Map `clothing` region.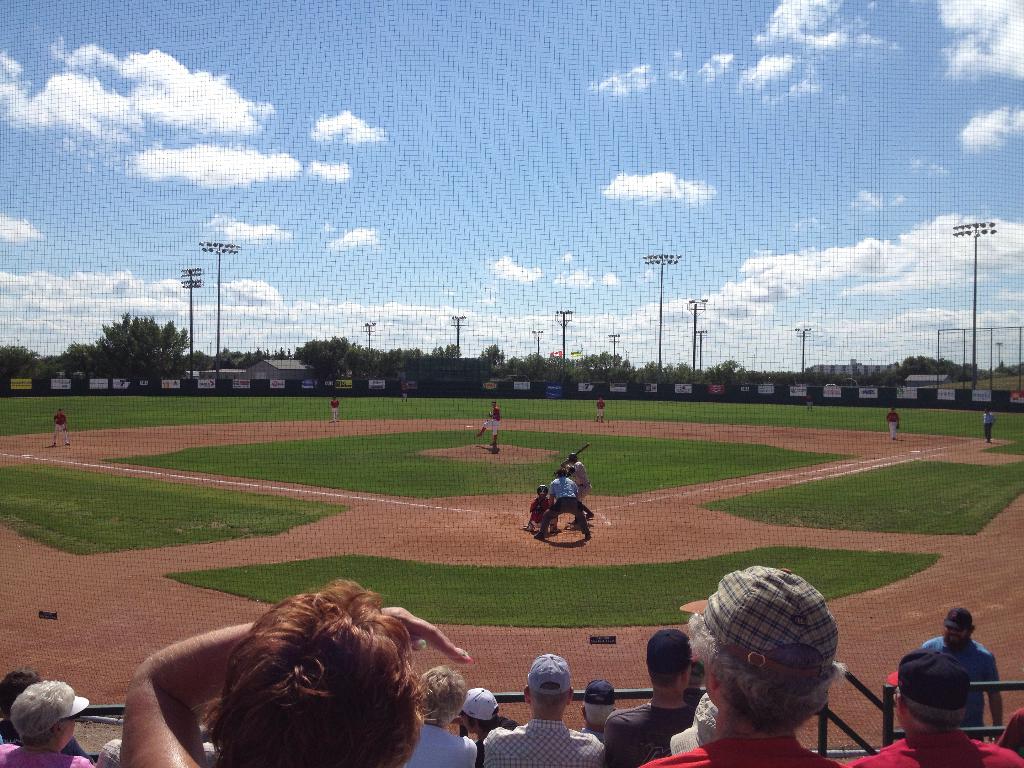
Mapped to 399:721:477:767.
